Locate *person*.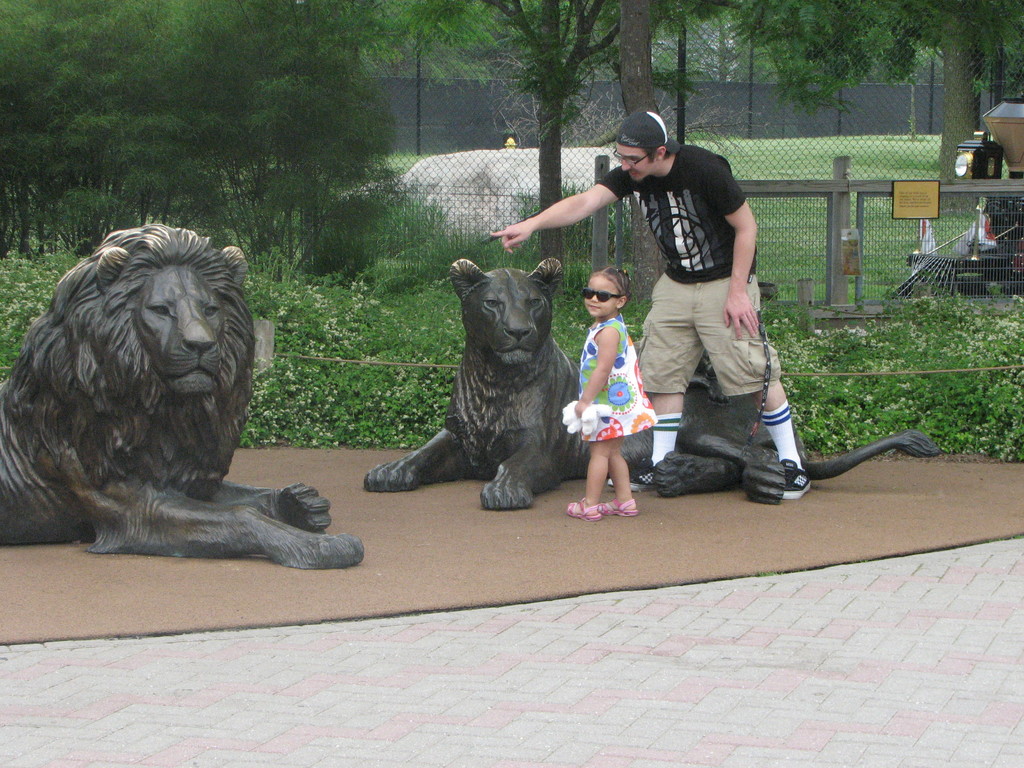
Bounding box: (487,106,813,490).
